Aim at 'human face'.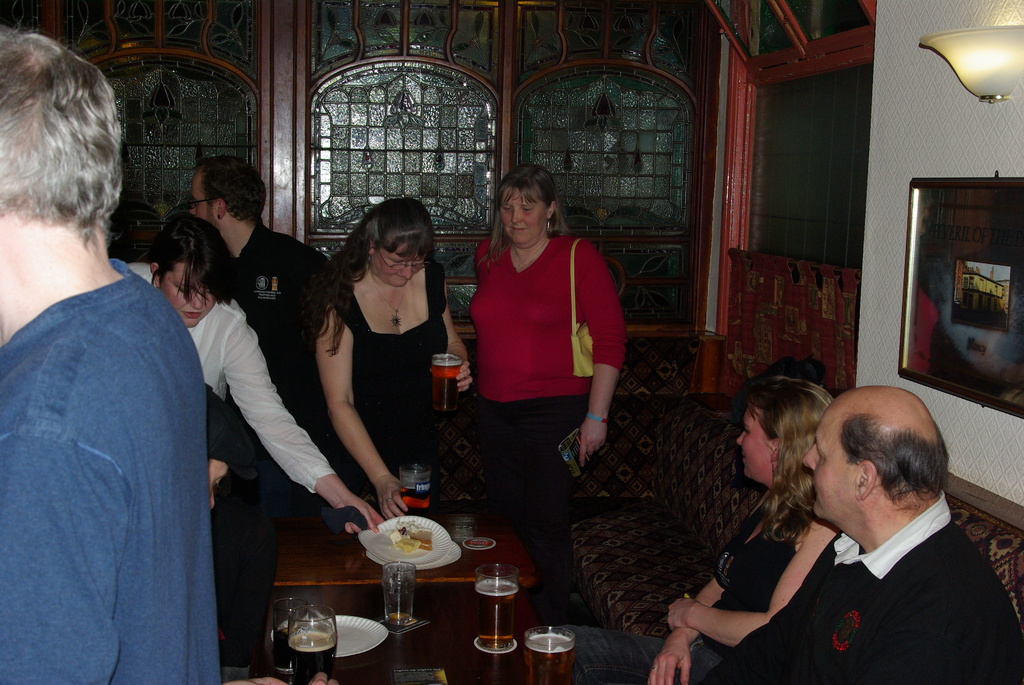
Aimed at pyautogui.locateOnScreen(163, 264, 218, 330).
